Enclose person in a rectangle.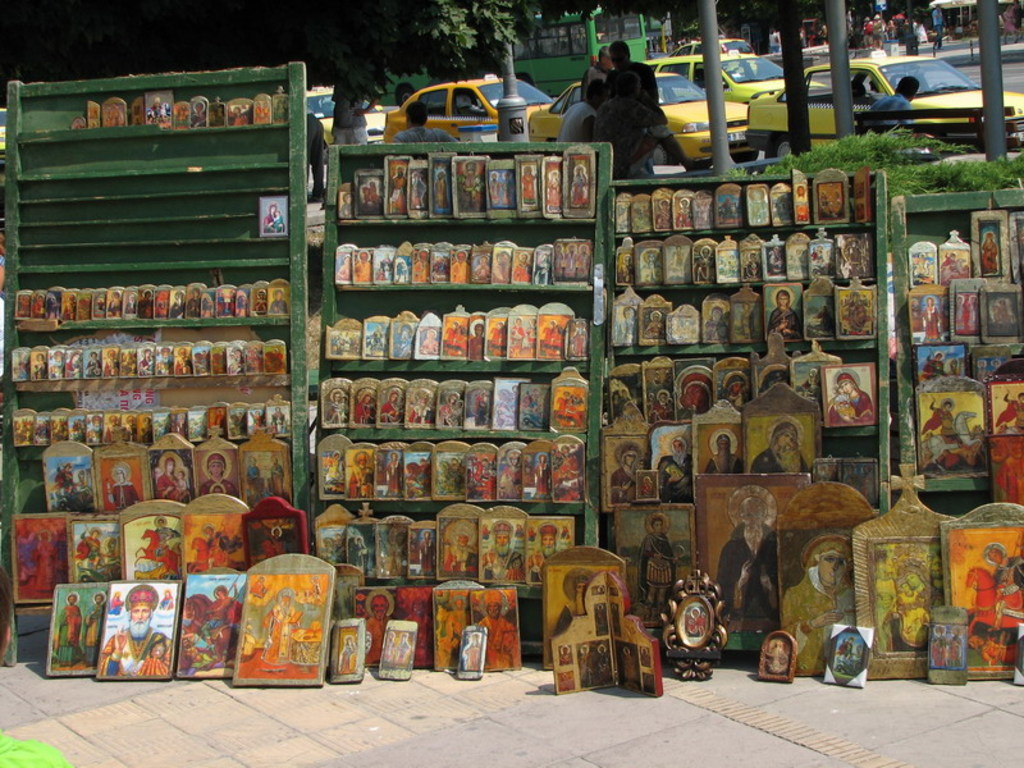
353, 252, 367, 278.
